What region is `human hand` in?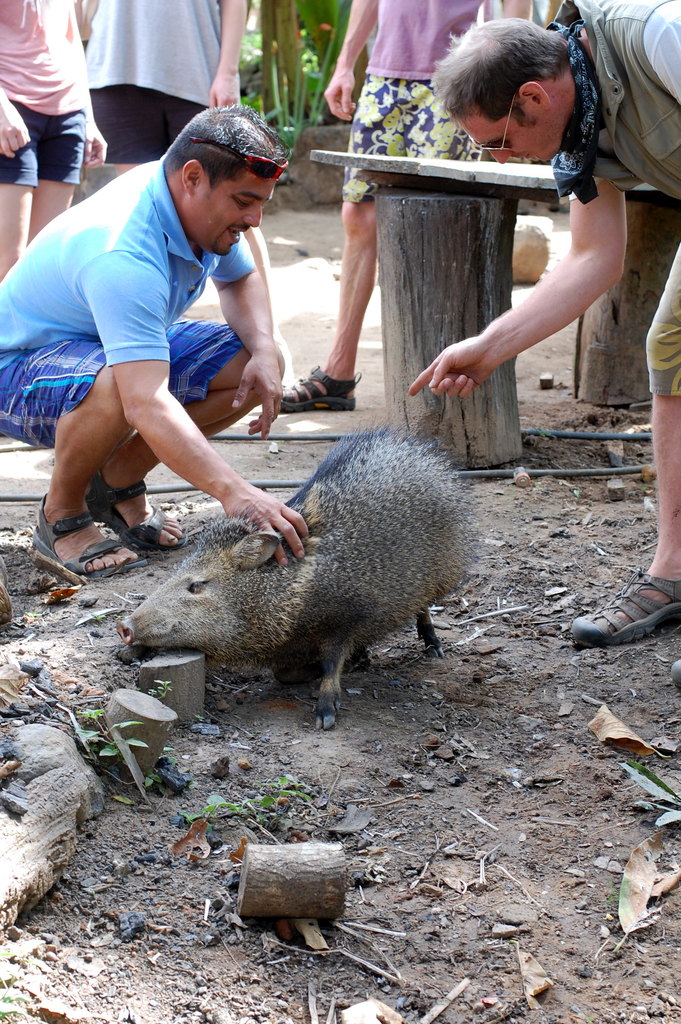
222, 486, 311, 568.
